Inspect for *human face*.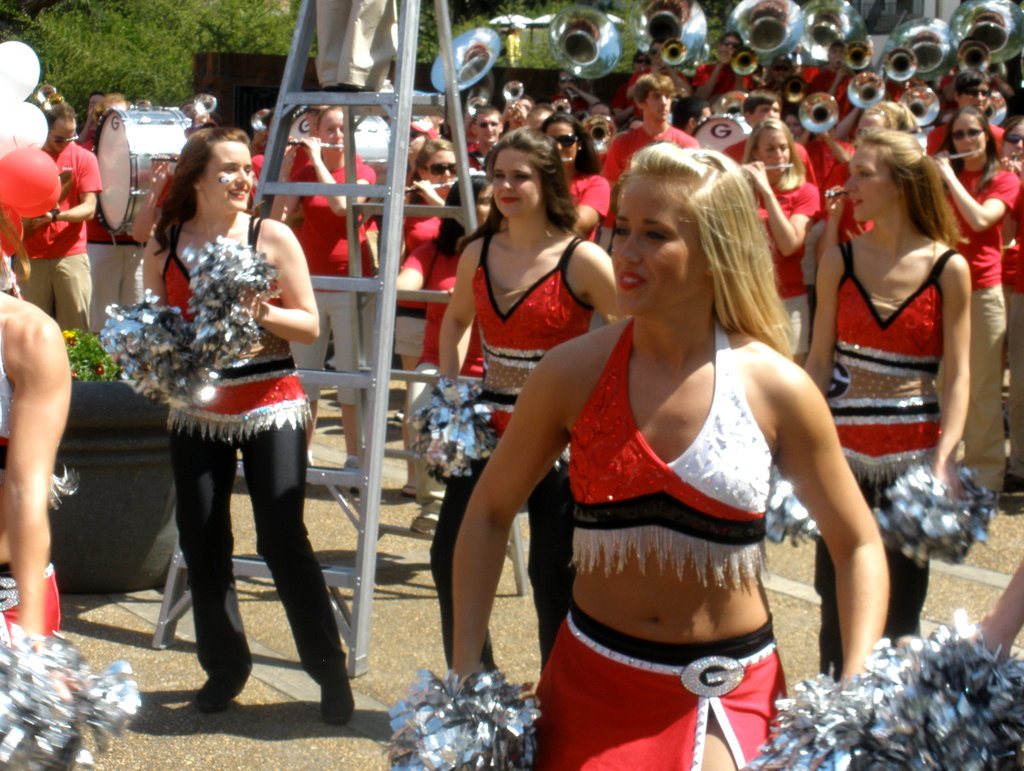
Inspection: left=747, top=101, right=778, bottom=125.
